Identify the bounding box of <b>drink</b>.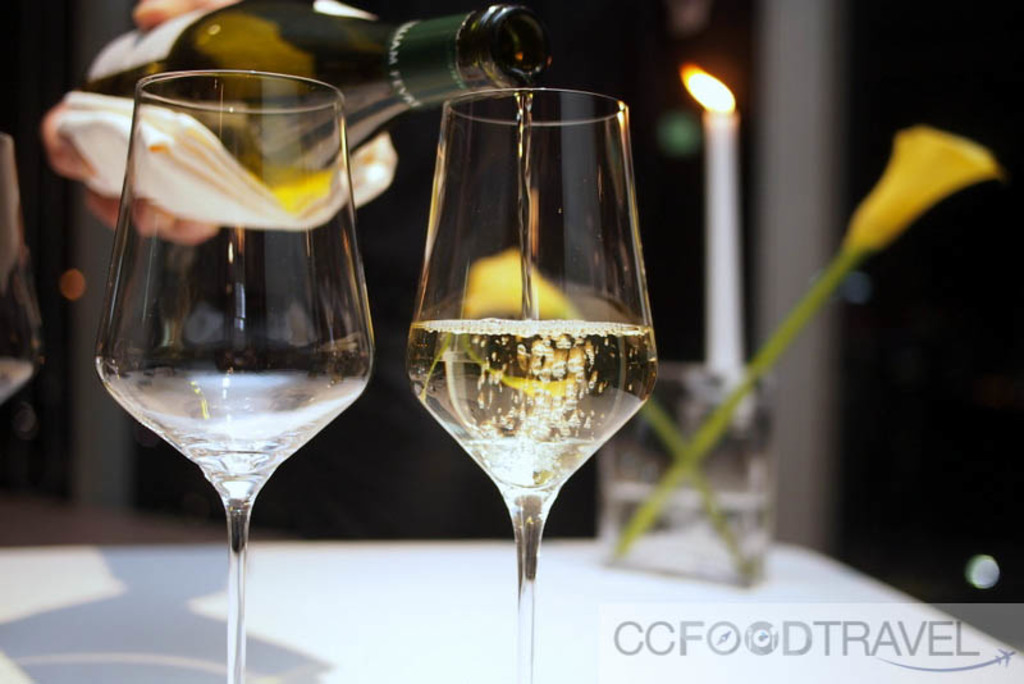
<bbox>403, 316, 657, 479</bbox>.
